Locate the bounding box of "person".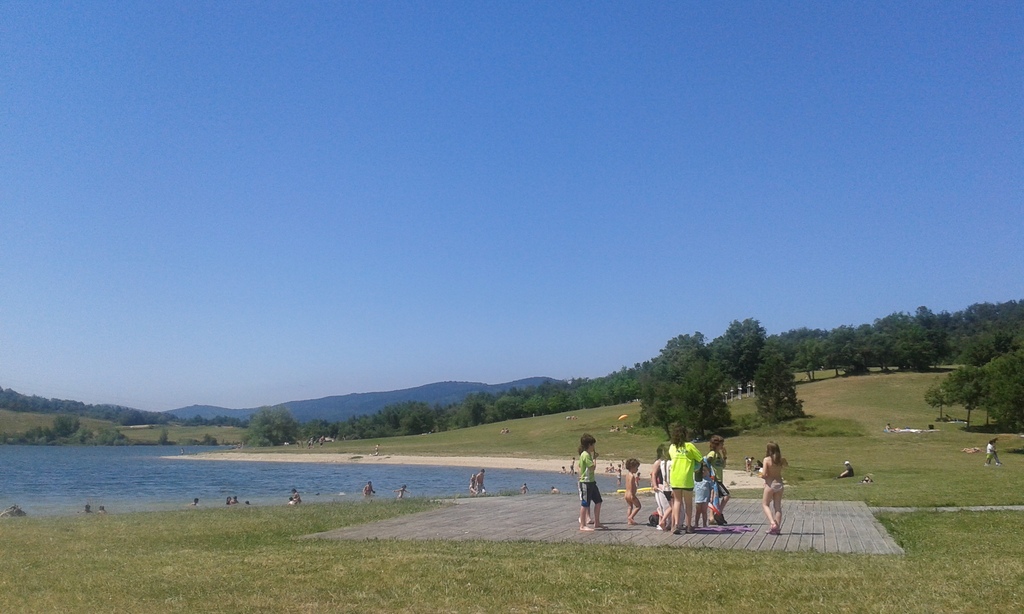
Bounding box: {"left": 549, "top": 485, "right": 560, "bottom": 495}.
